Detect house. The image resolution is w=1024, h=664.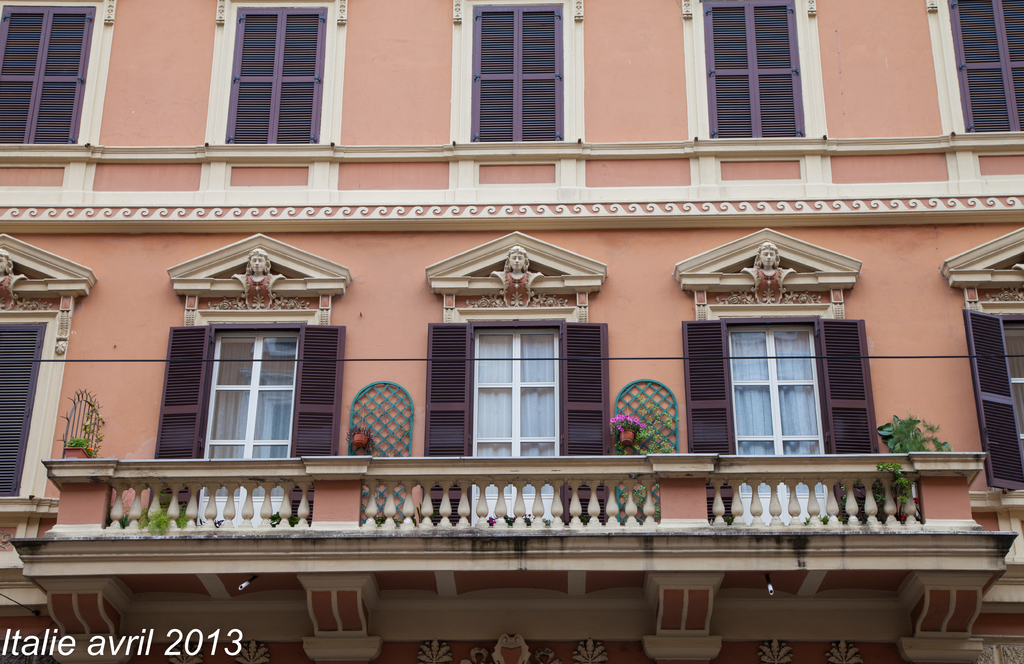
(69,0,959,585).
